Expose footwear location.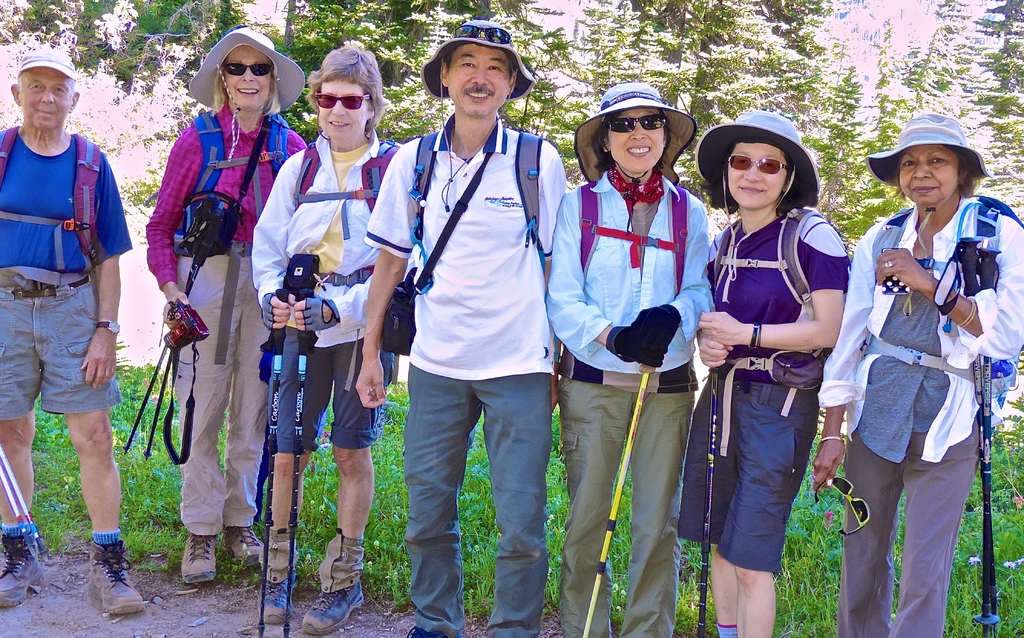
Exposed at x1=87 y1=537 x2=147 y2=617.
